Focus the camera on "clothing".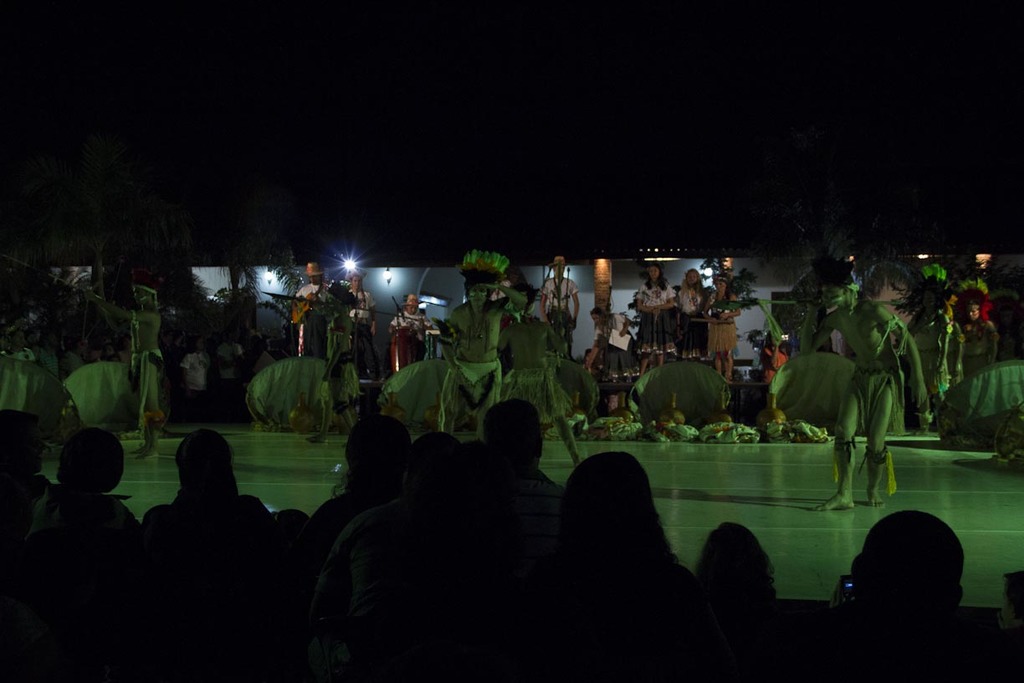
Focus region: <bbox>177, 353, 205, 405</bbox>.
